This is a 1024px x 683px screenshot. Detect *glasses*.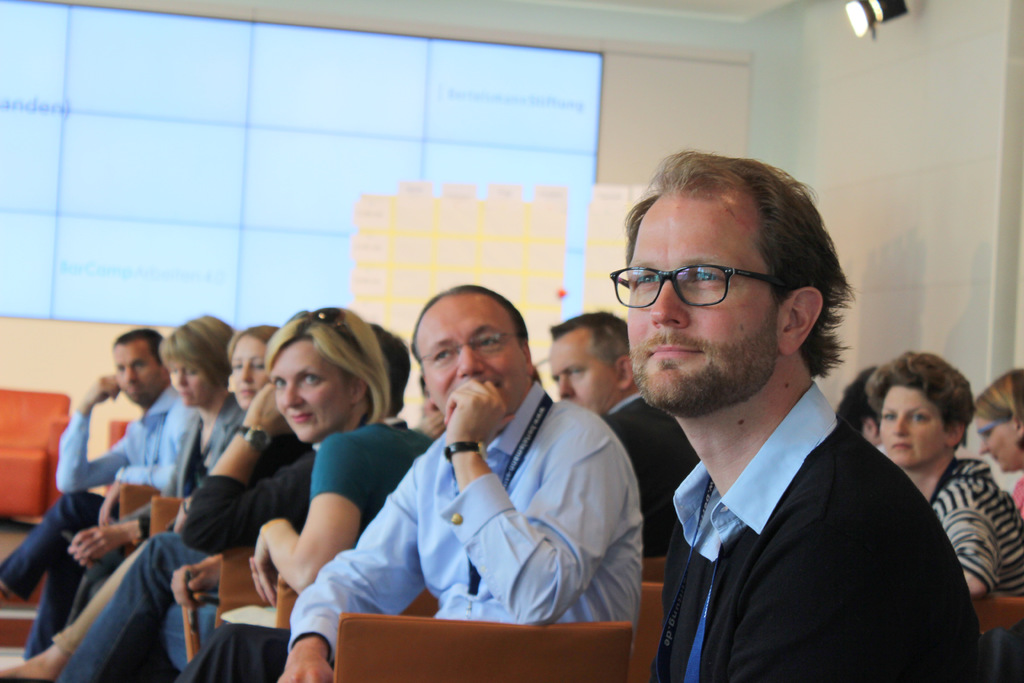
<region>536, 351, 554, 368</region>.
